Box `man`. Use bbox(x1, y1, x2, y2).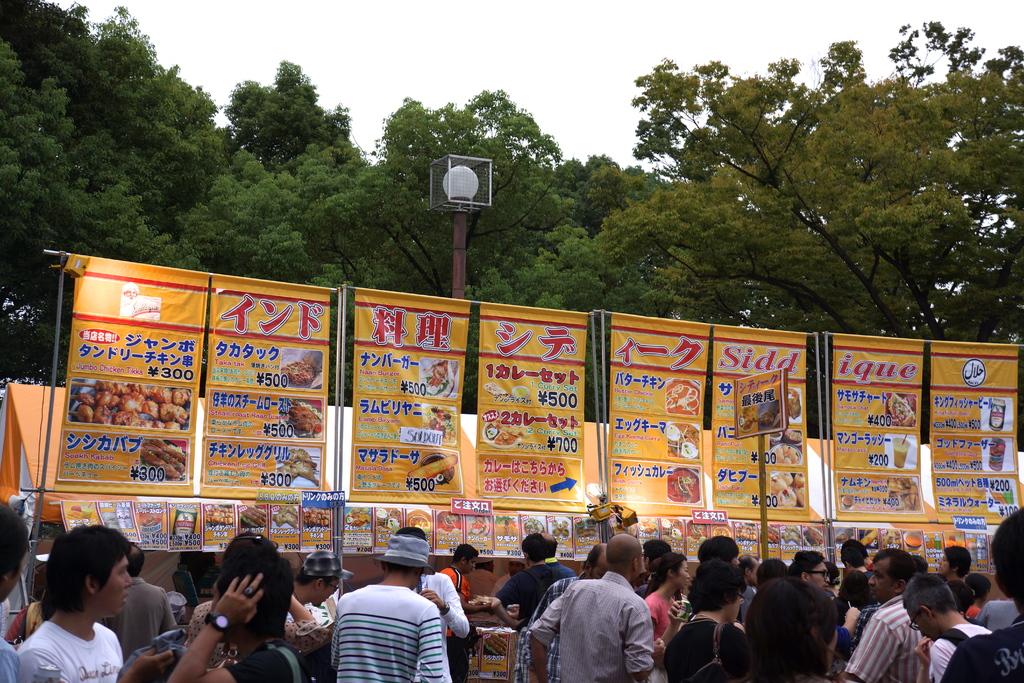
bbox(838, 547, 929, 682).
